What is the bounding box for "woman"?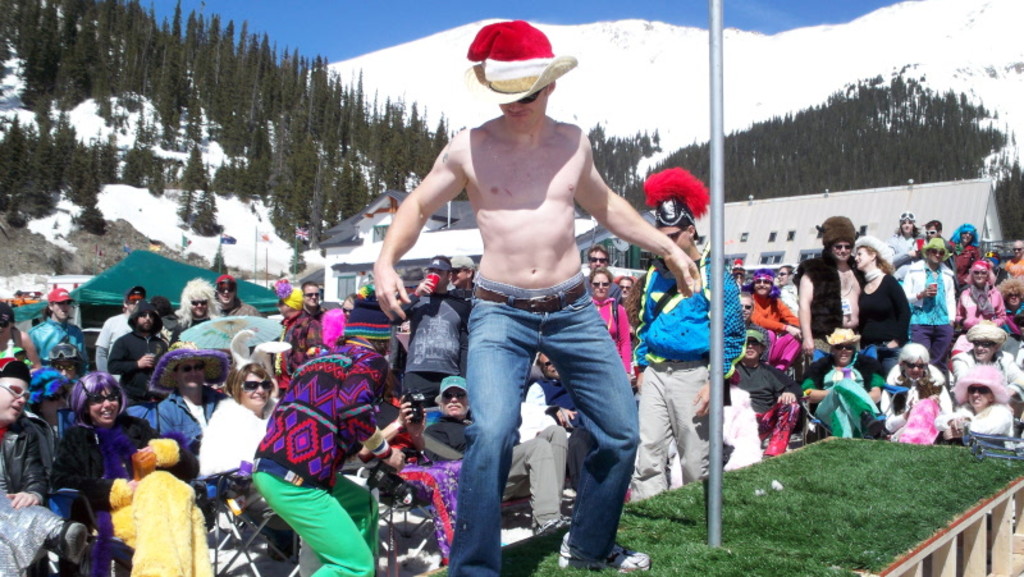
detection(956, 260, 1007, 329).
